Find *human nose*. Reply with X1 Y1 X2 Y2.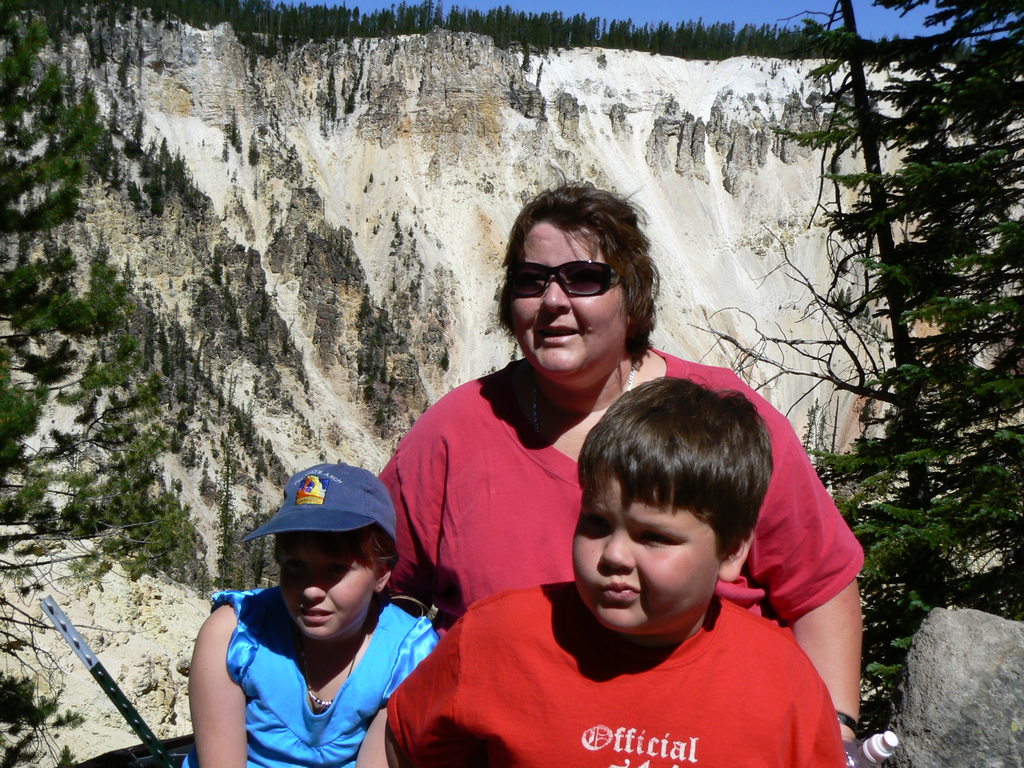
600 522 634 573.
